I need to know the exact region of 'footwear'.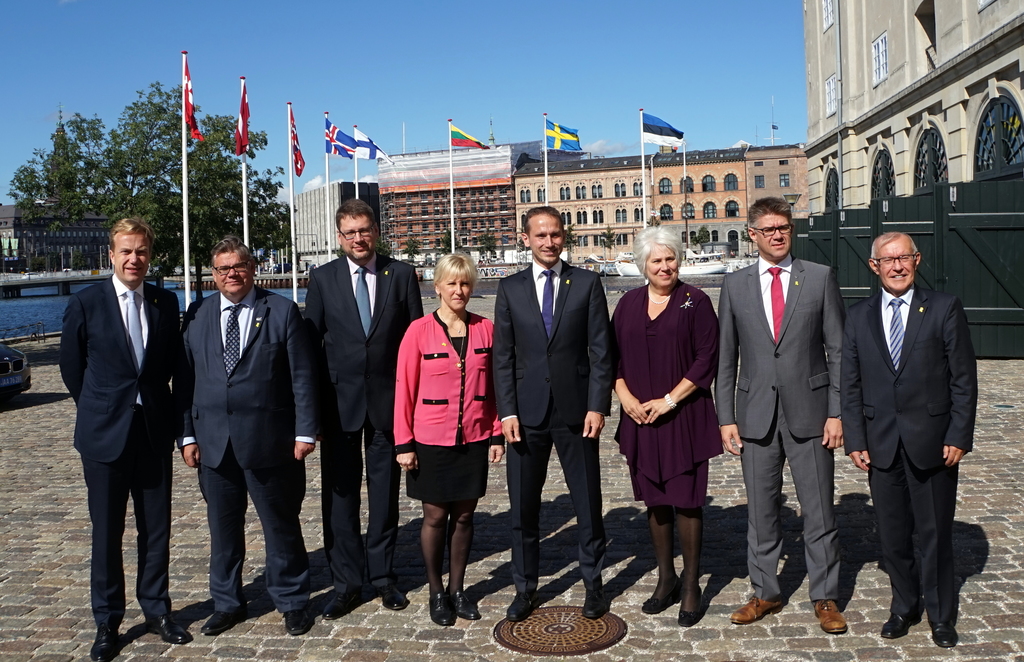
Region: detection(639, 570, 684, 614).
